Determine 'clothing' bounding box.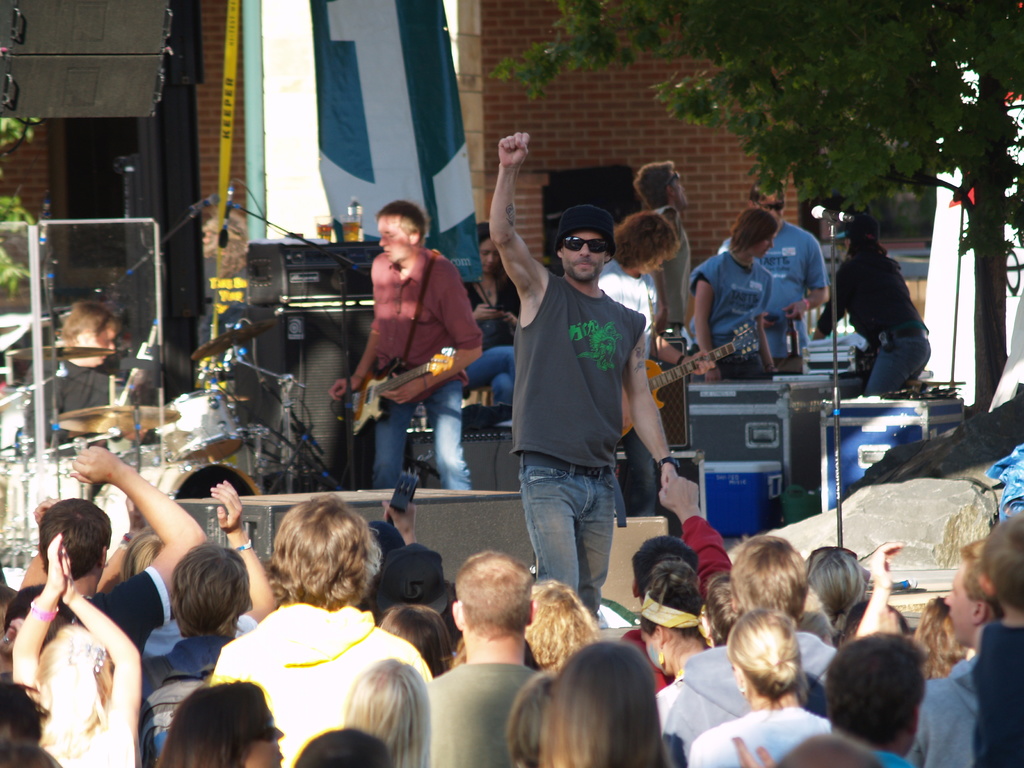
Determined: bbox=[509, 267, 644, 619].
